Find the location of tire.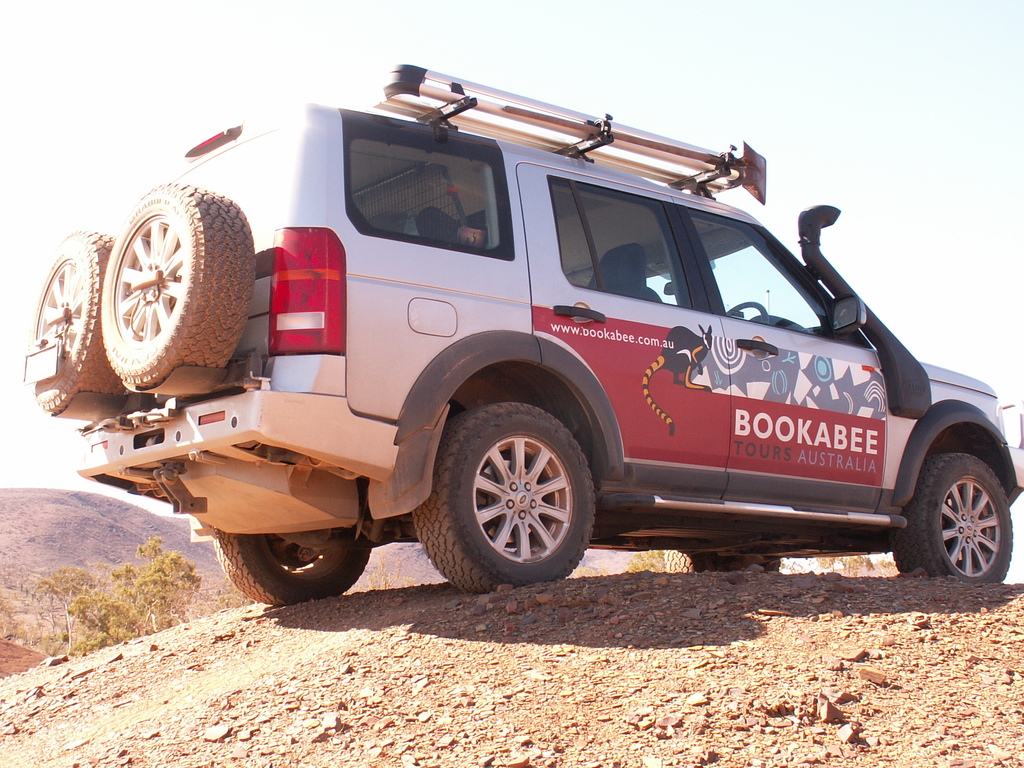
Location: {"left": 892, "top": 456, "right": 1012, "bottom": 582}.
